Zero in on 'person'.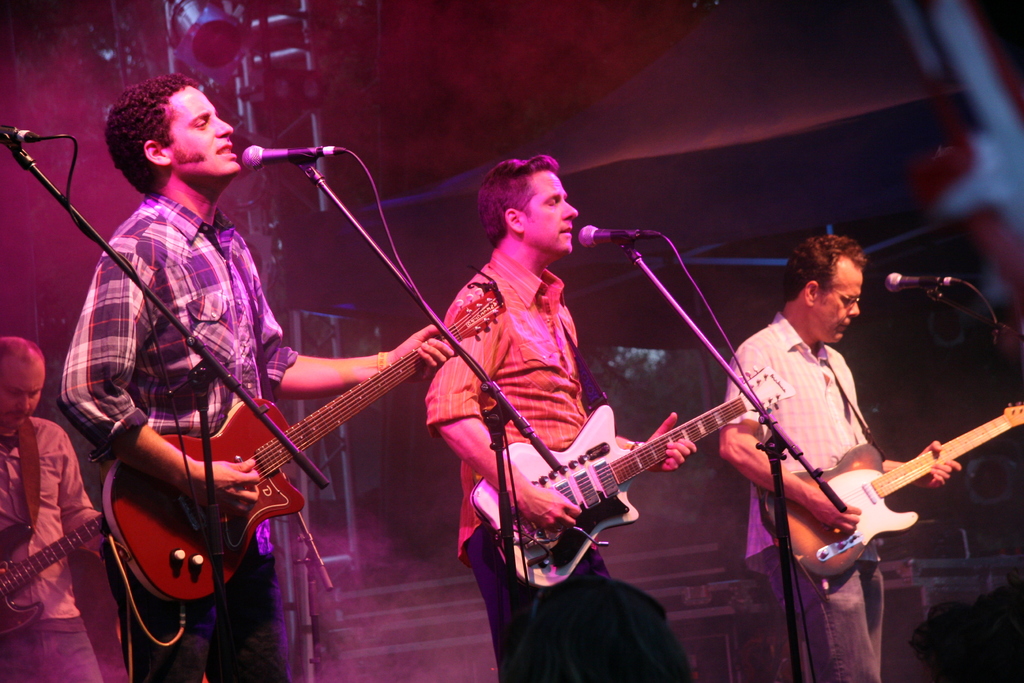
Zeroed in: (x1=707, y1=230, x2=965, y2=679).
